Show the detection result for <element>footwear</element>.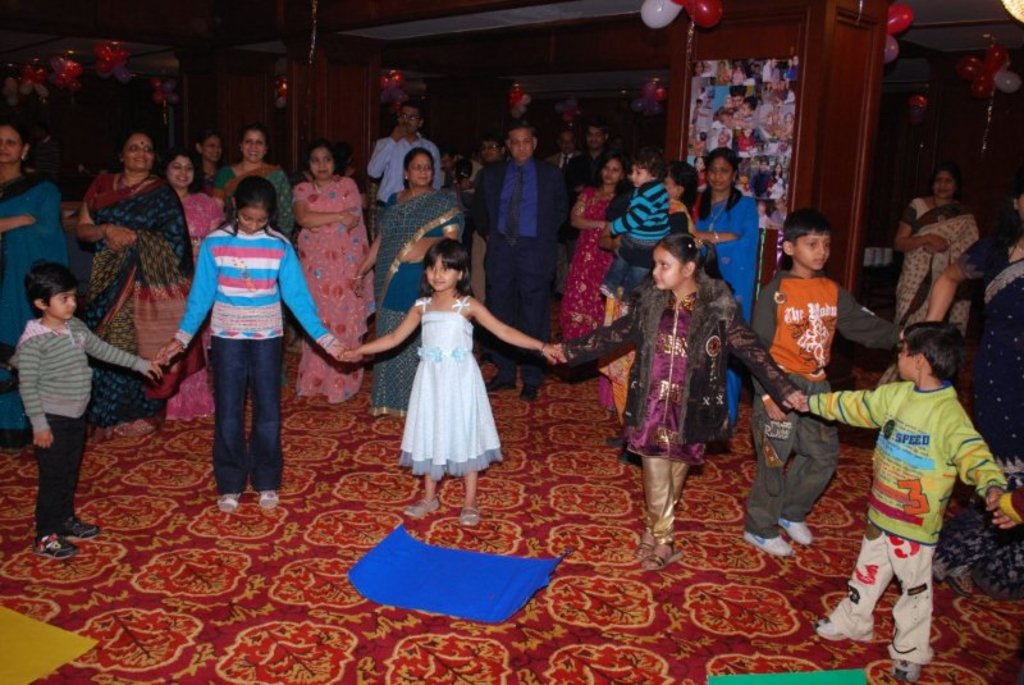
{"x1": 741, "y1": 528, "x2": 786, "y2": 558}.
